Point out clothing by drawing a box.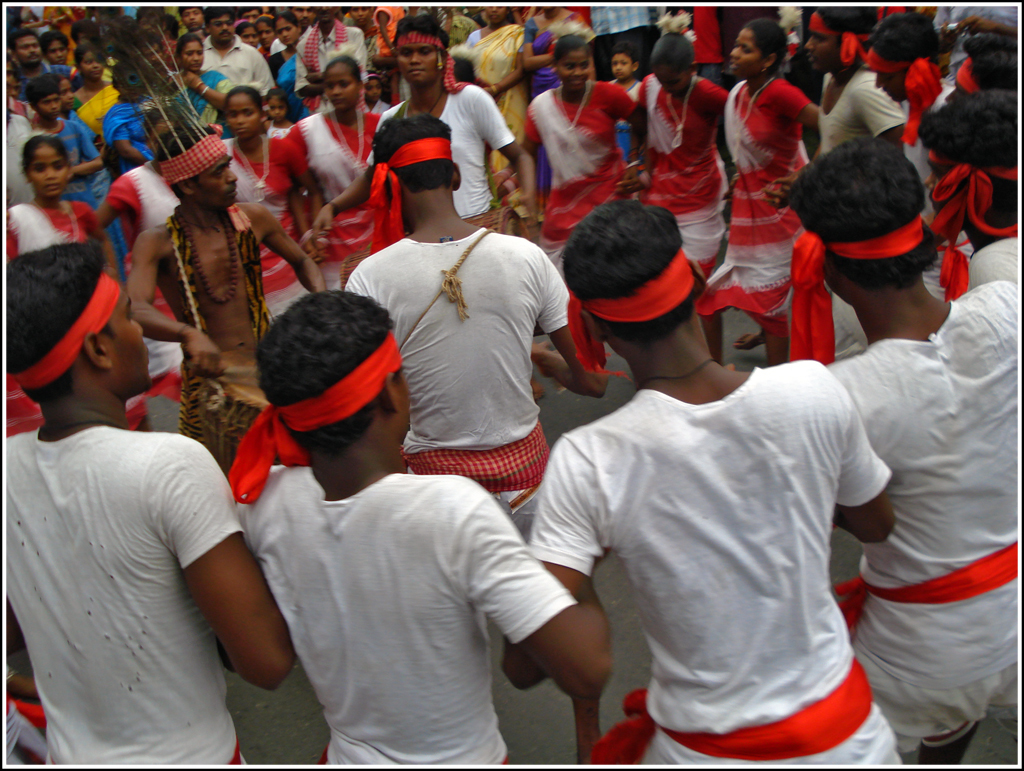
887/82/949/229.
